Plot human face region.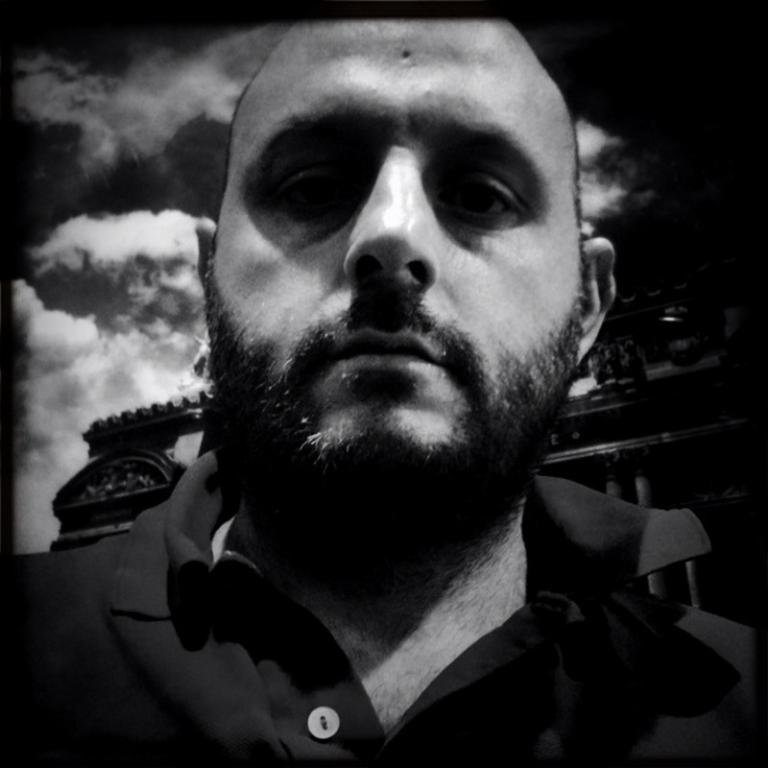
Plotted at {"x1": 199, "y1": 28, "x2": 595, "y2": 514}.
